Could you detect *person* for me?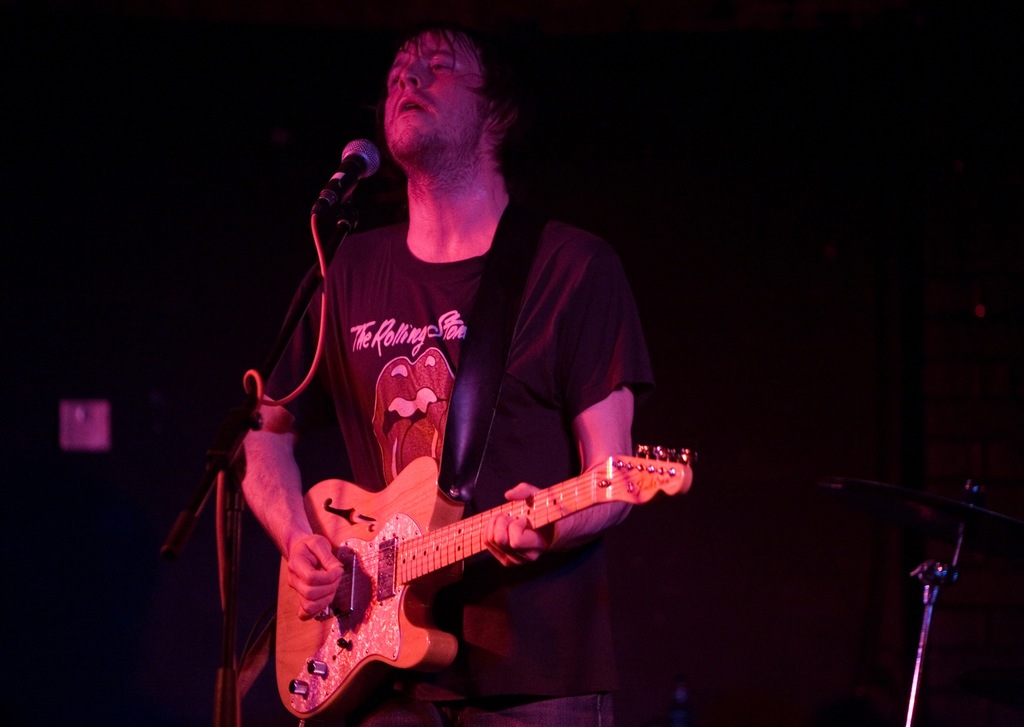
Detection result: 232 19 644 726.
